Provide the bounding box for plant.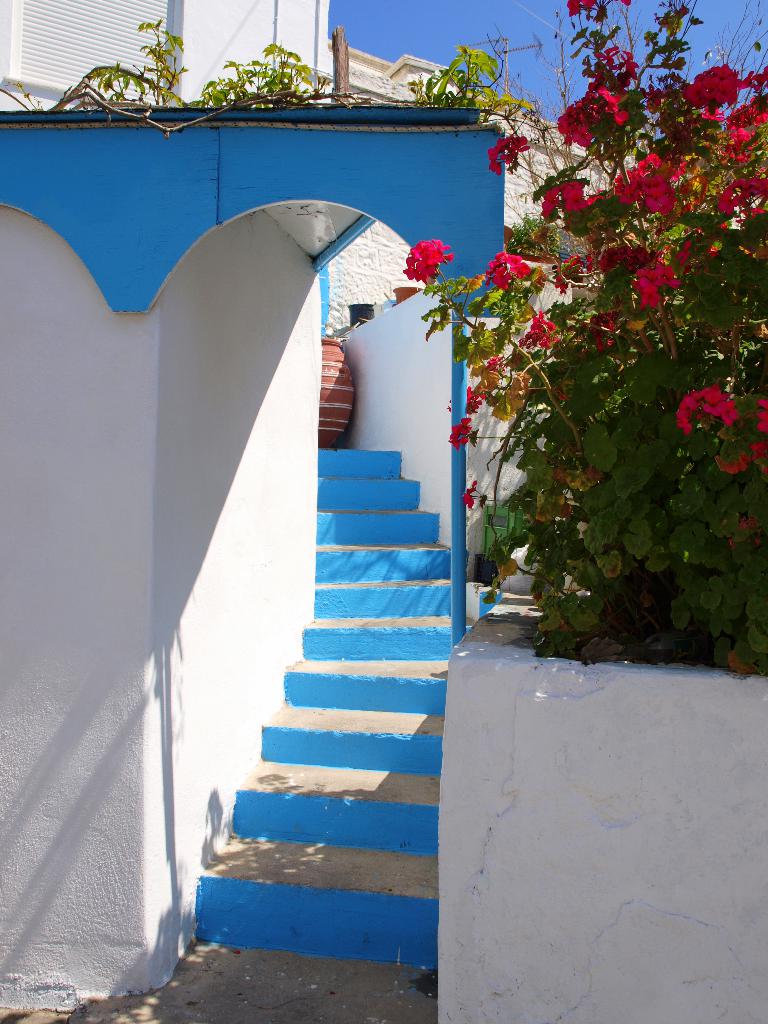
detection(408, 42, 545, 109).
